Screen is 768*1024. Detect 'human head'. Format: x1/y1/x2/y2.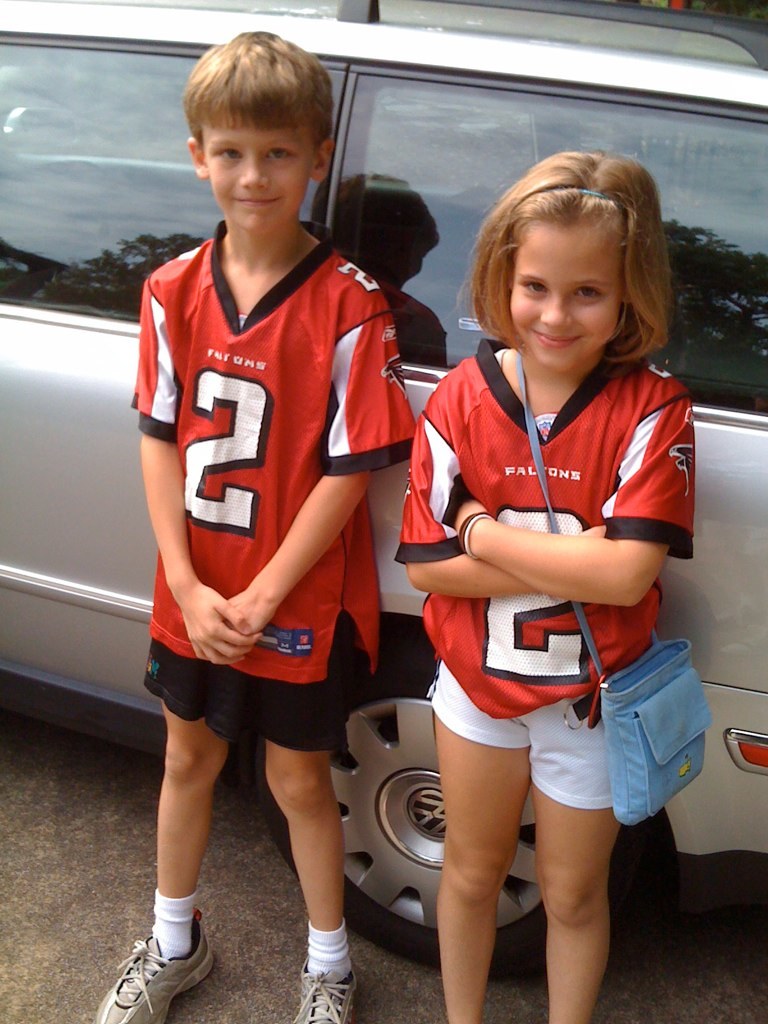
500/151/651/377.
